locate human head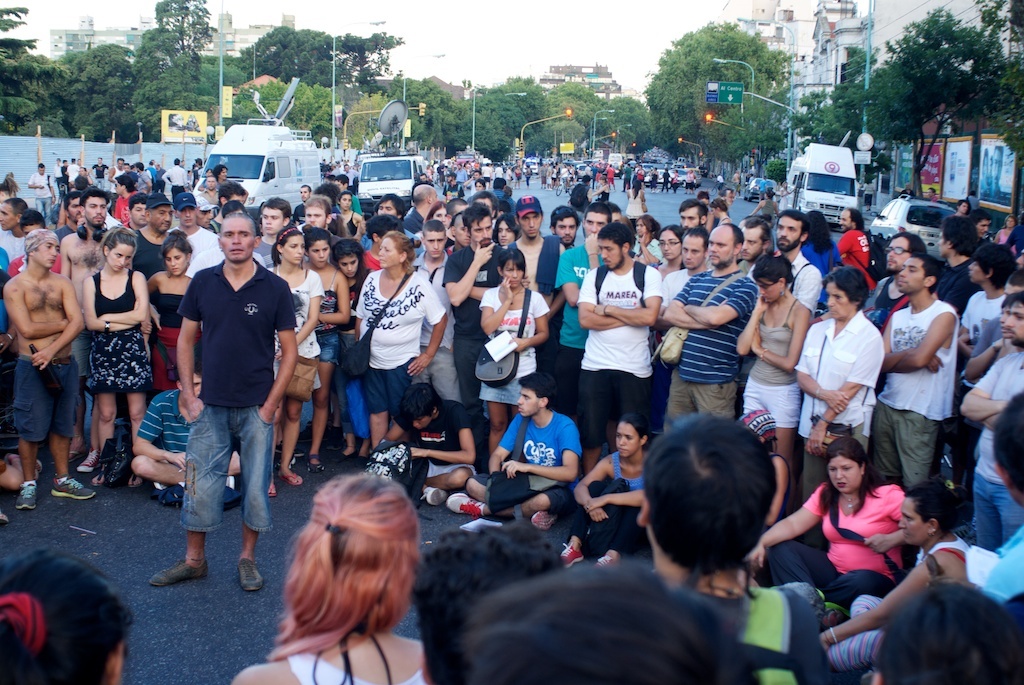
left=868, top=584, right=1023, bottom=684
